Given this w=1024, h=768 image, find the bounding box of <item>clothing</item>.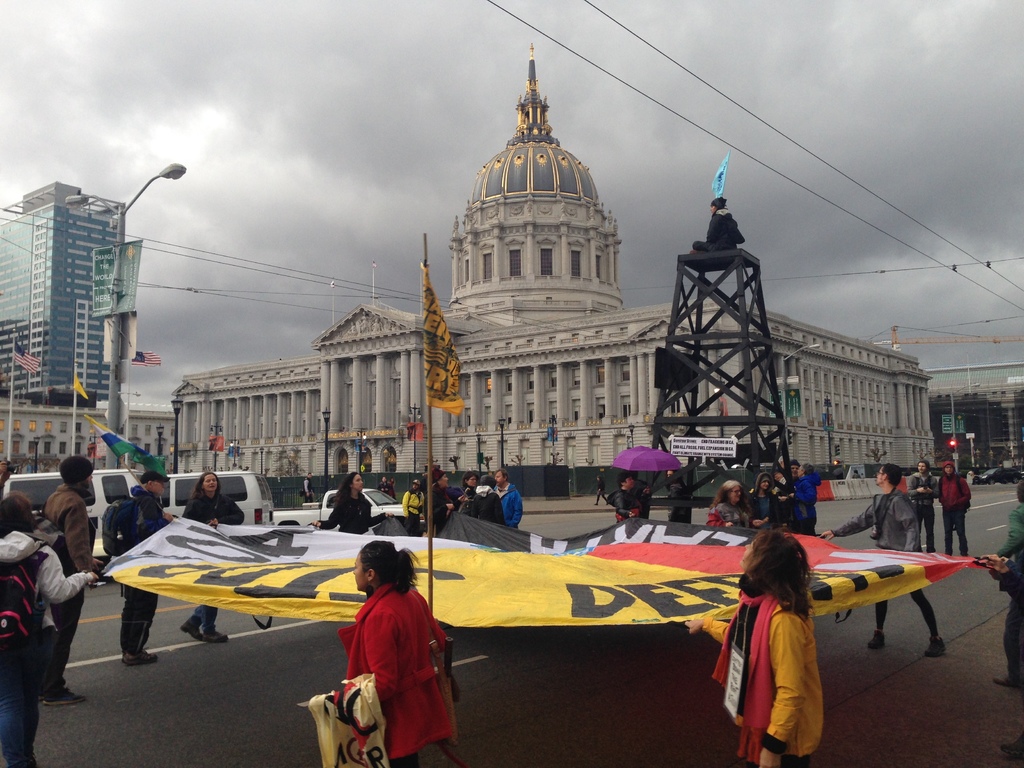
<region>999, 500, 1023, 667</region>.
